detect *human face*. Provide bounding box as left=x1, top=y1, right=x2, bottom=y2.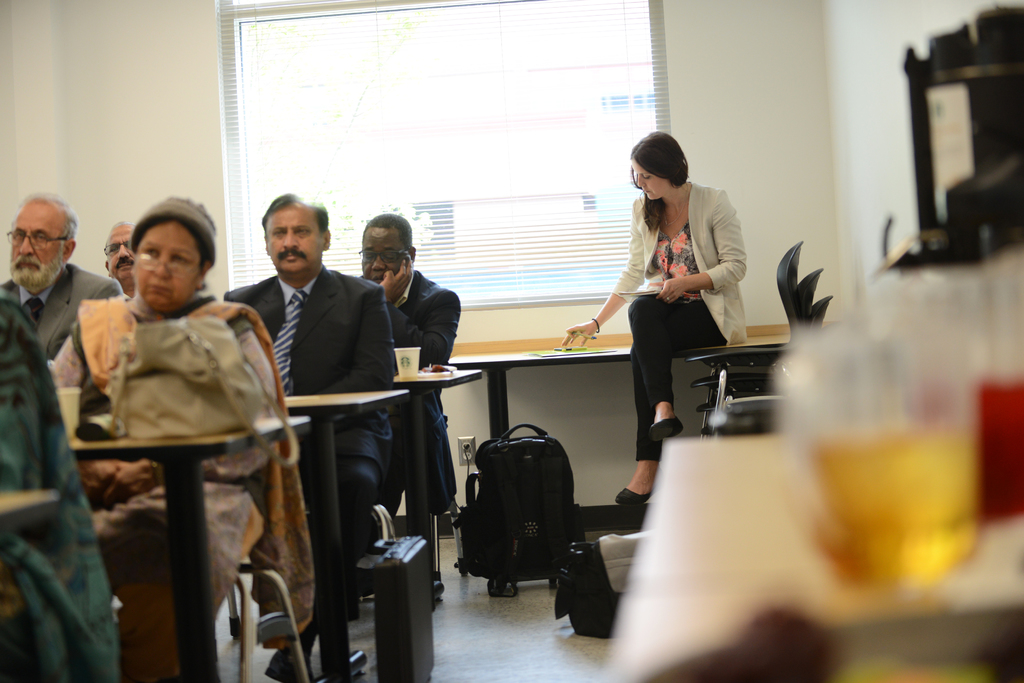
left=133, top=220, right=199, bottom=307.
